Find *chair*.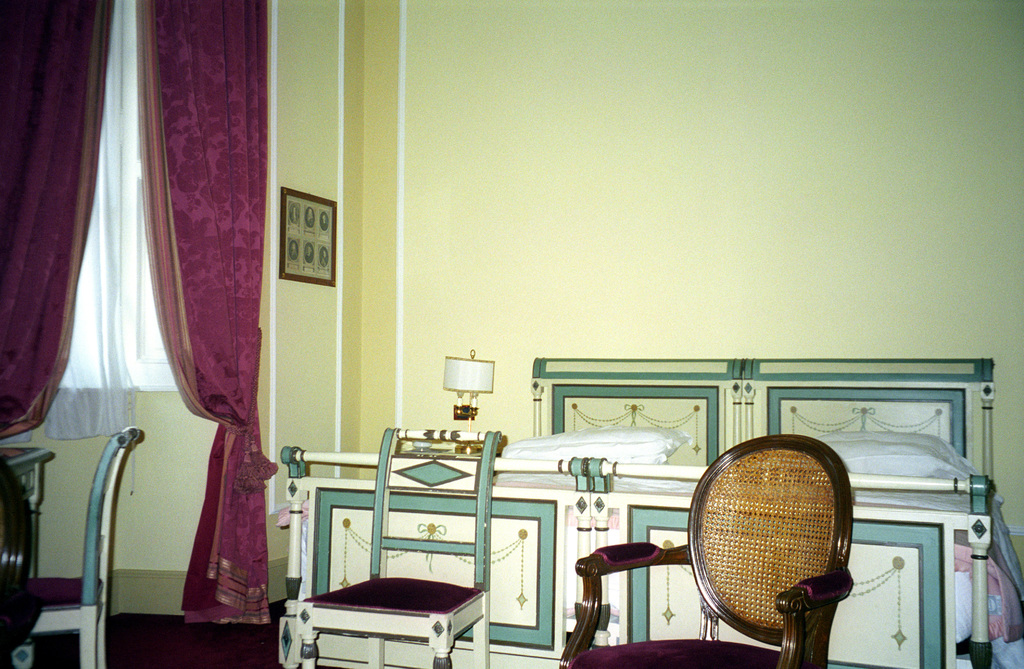
{"x1": 291, "y1": 425, "x2": 499, "y2": 668}.
